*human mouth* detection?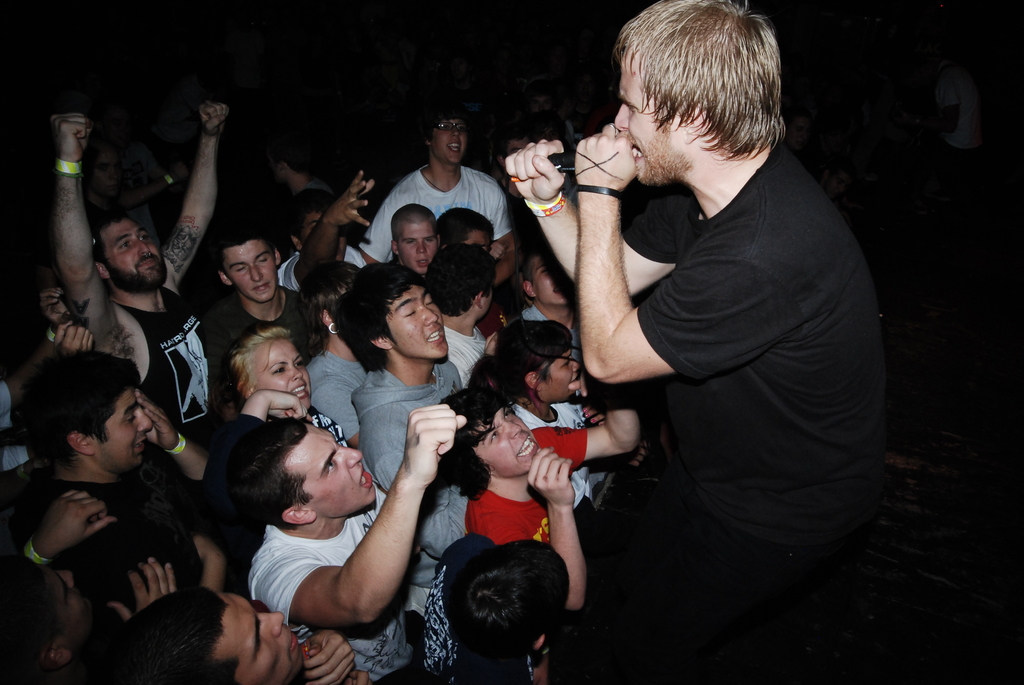
x1=514 y1=431 x2=543 y2=461
